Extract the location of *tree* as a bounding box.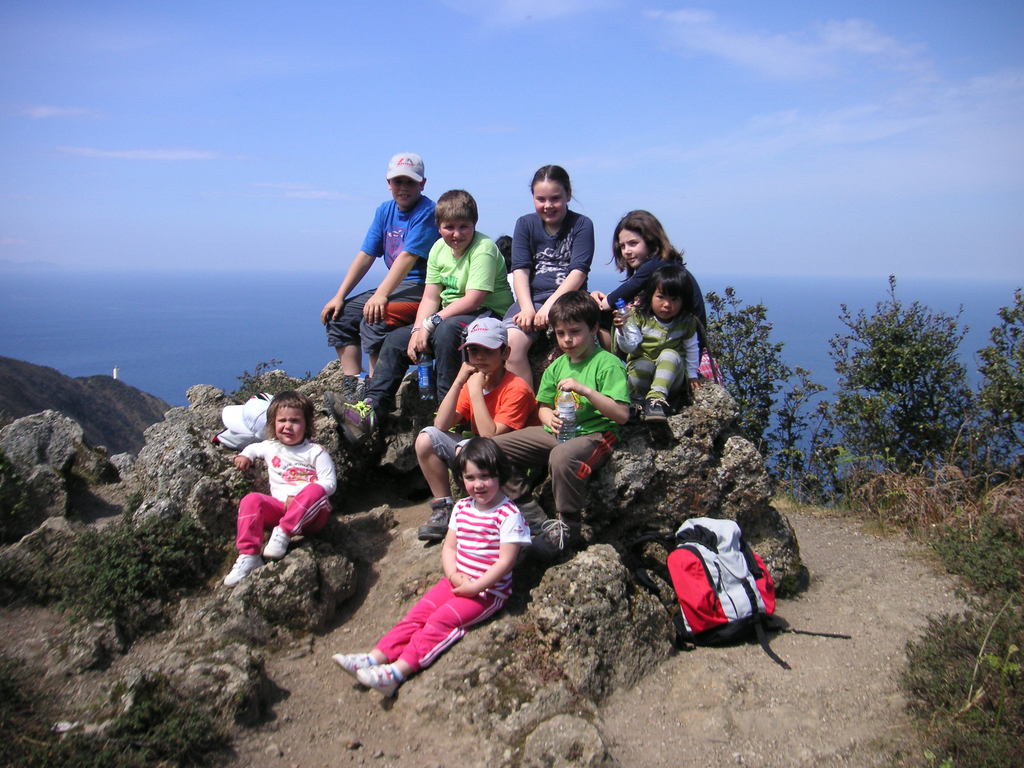
[left=703, top=289, right=792, bottom=466].
